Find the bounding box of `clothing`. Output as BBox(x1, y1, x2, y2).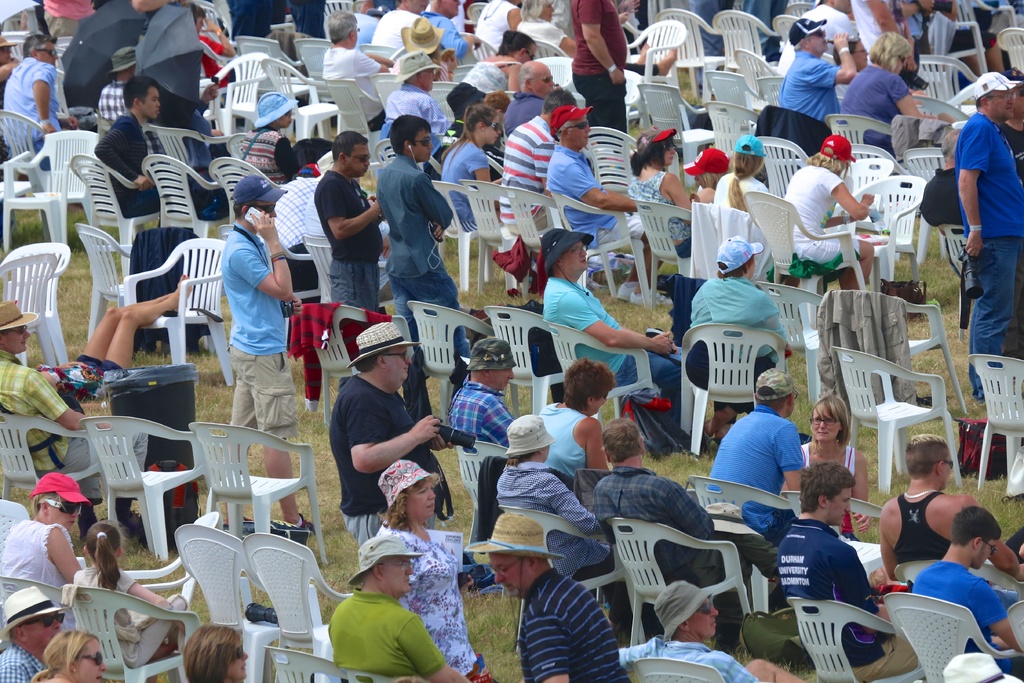
BBox(796, 429, 866, 509).
